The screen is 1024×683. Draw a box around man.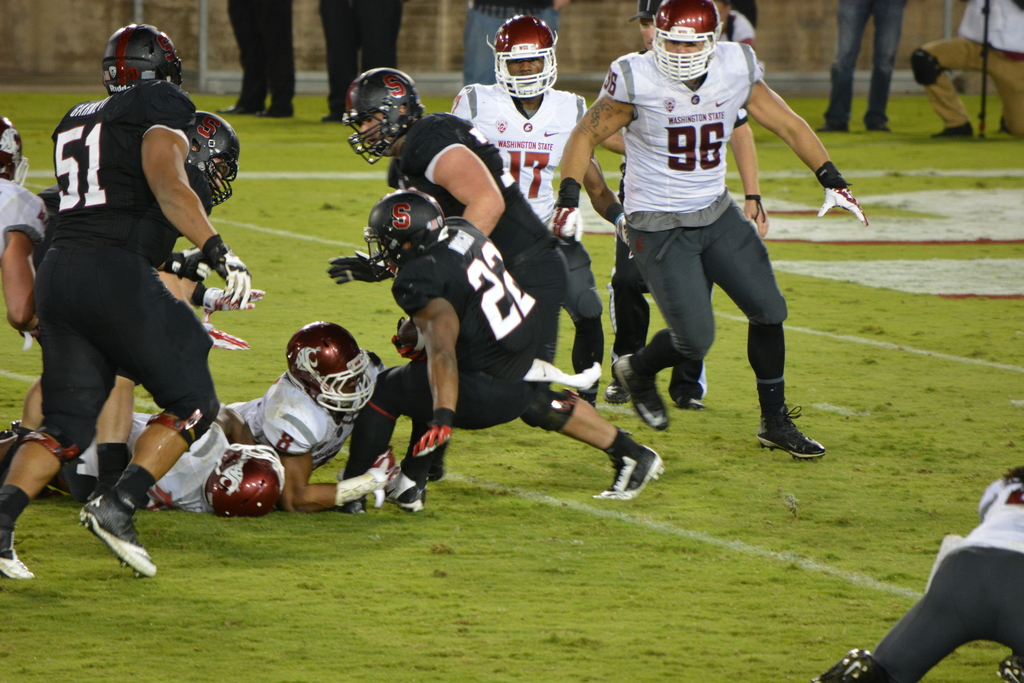
(597, 0, 768, 409).
